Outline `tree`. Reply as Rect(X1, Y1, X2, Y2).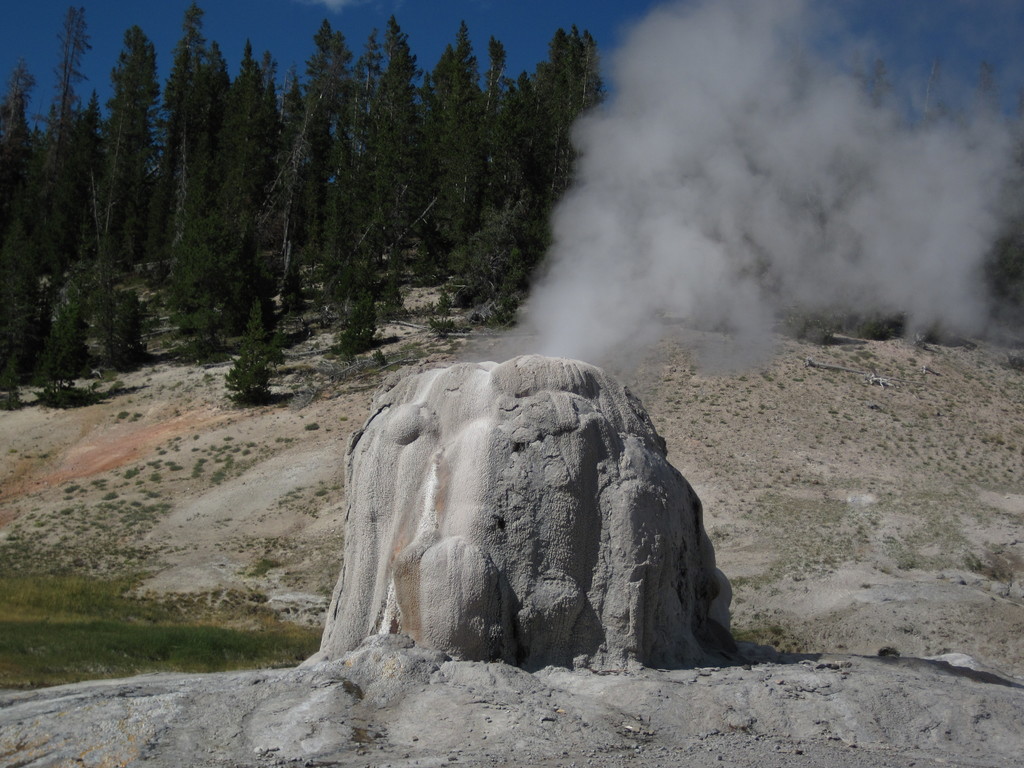
Rect(426, 15, 484, 253).
